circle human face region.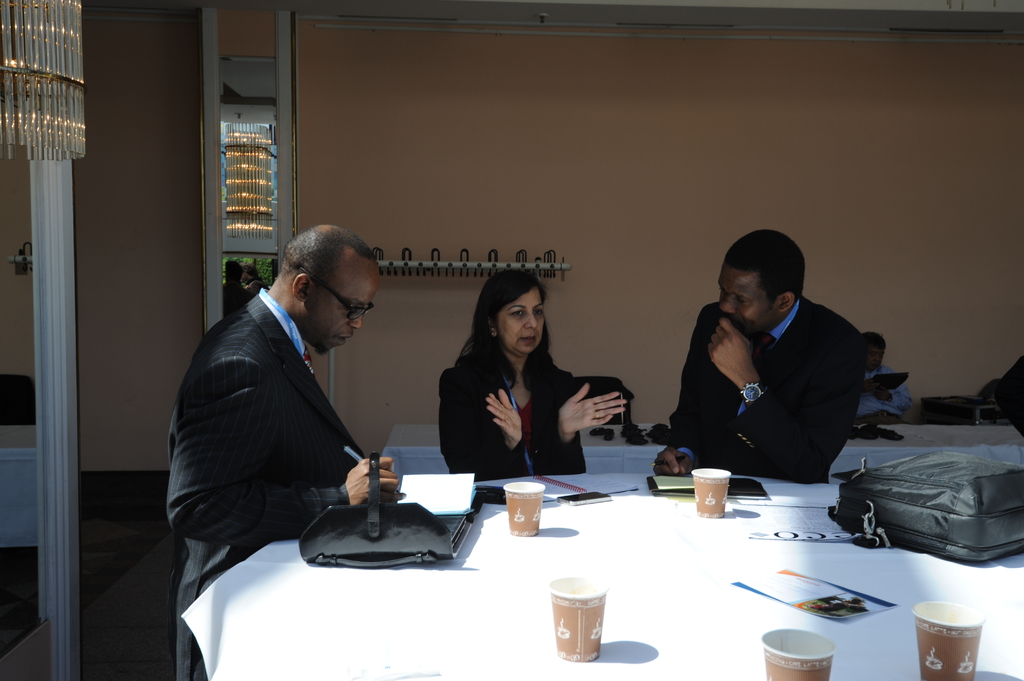
Region: l=717, t=269, r=777, b=332.
